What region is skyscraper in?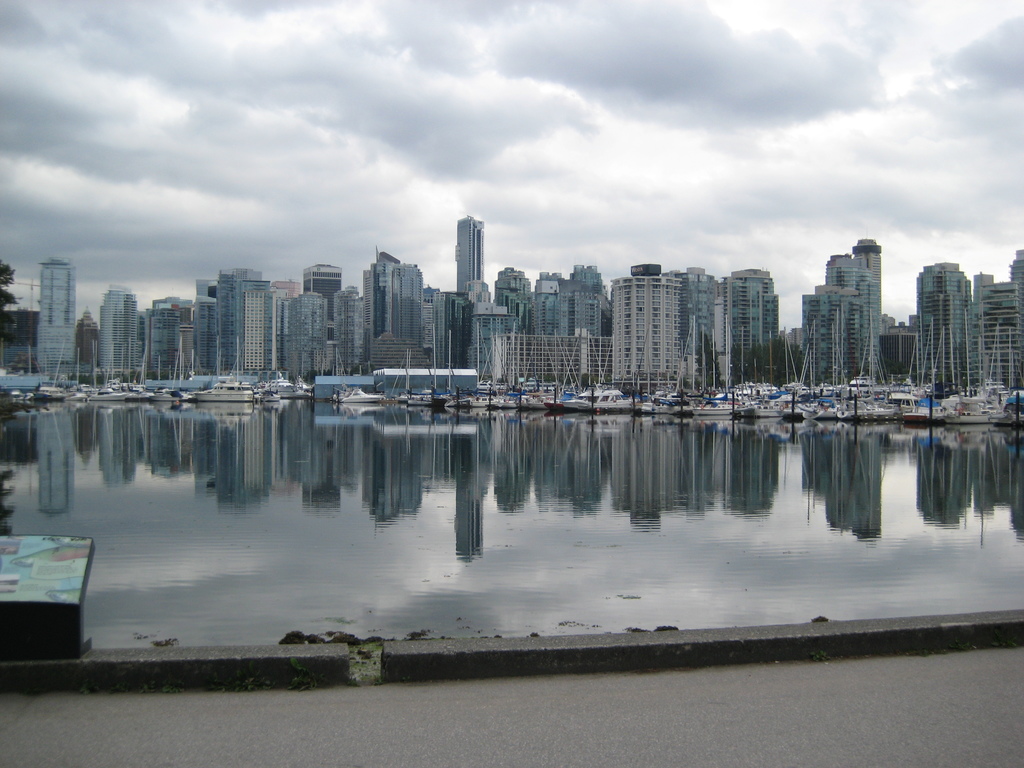
bbox(100, 286, 141, 383).
